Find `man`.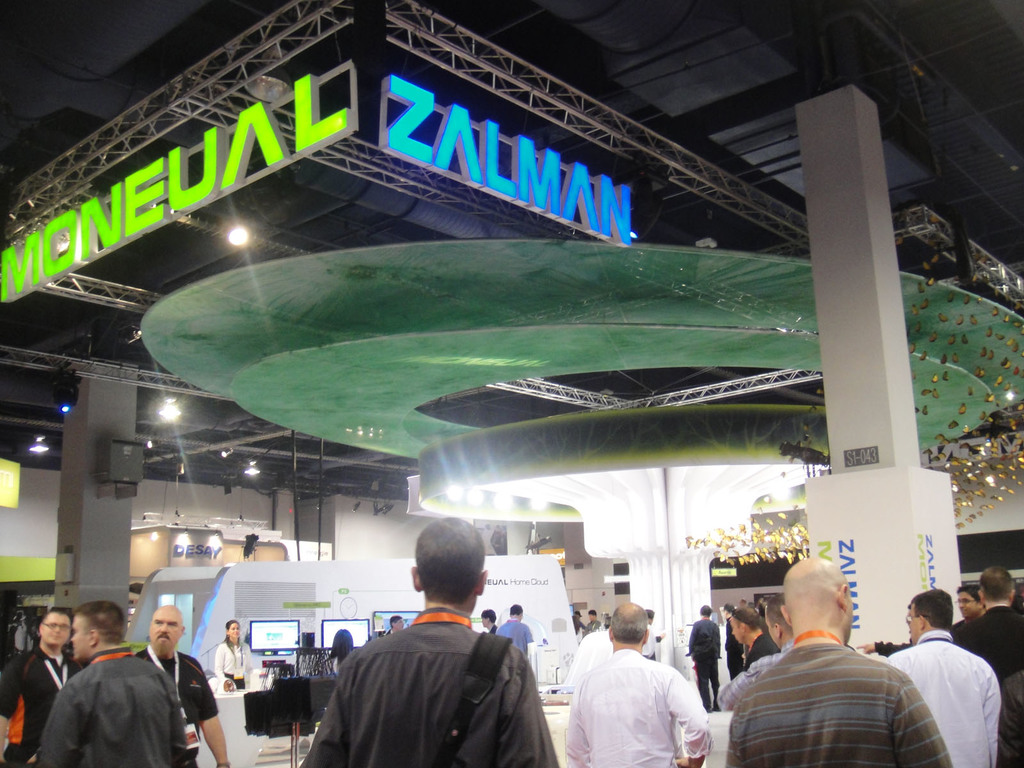
BBox(0, 607, 85, 767).
